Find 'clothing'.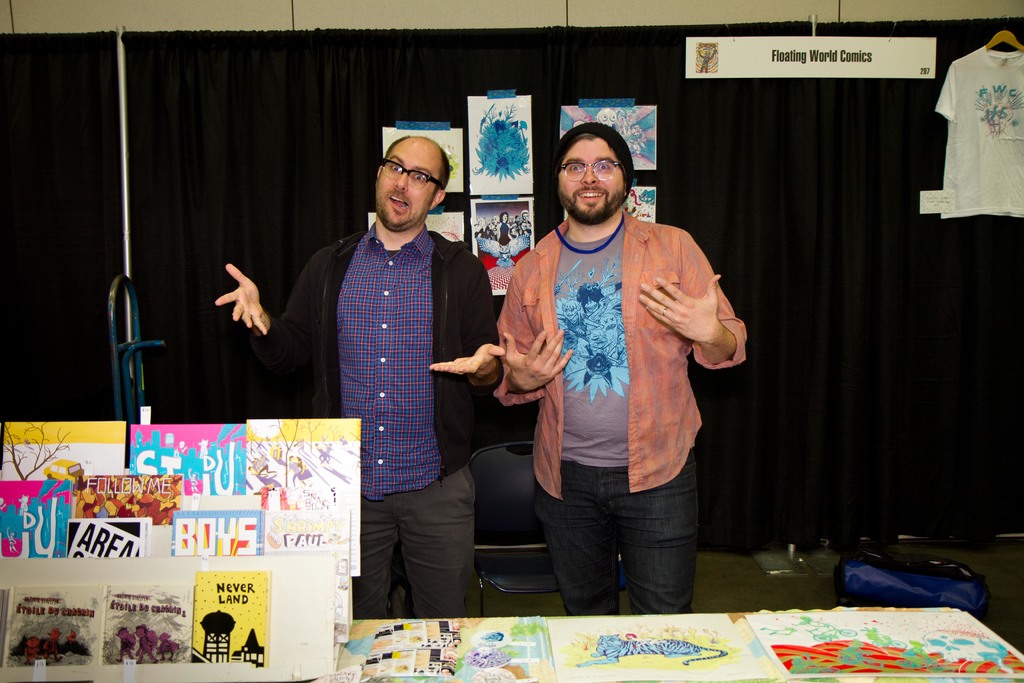
[x1=263, y1=221, x2=493, y2=493].
